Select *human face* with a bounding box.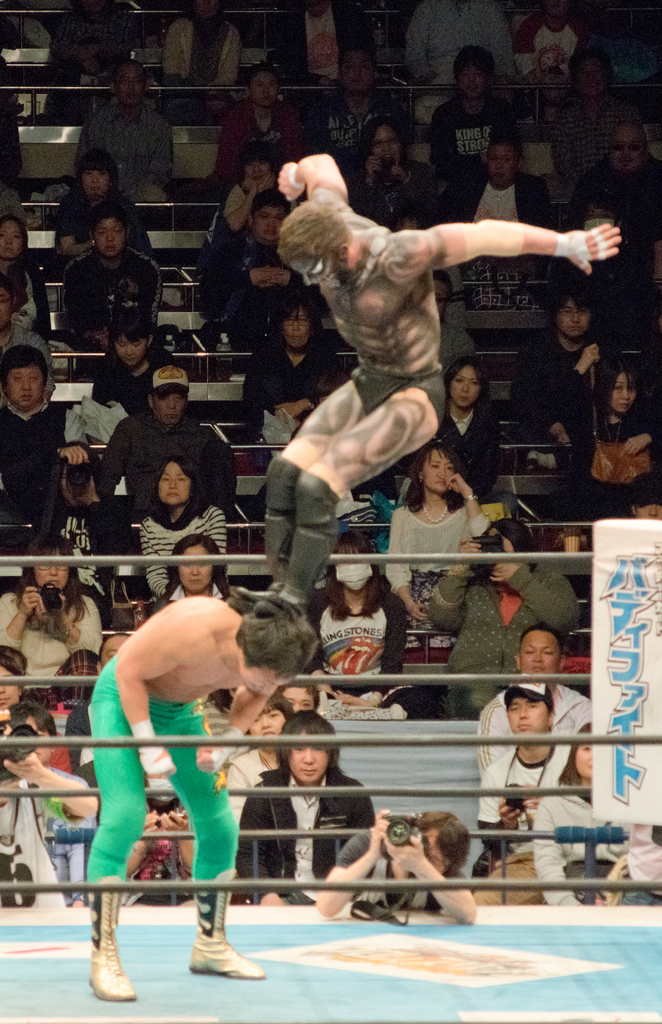
457 65 481 97.
